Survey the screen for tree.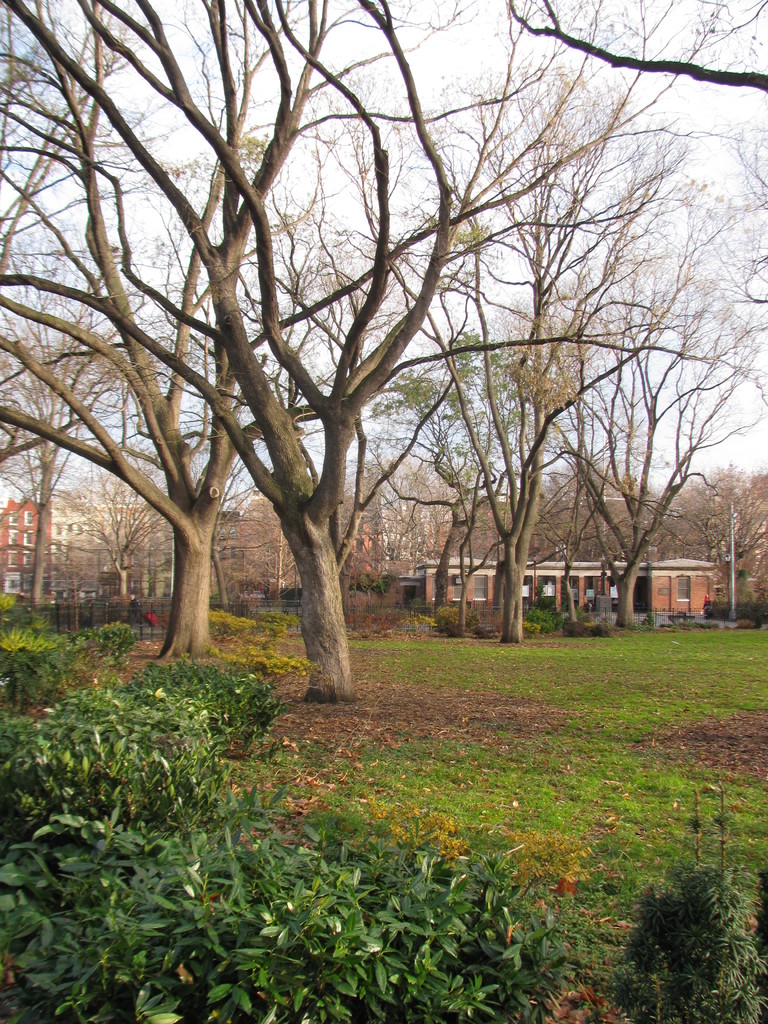
Survey found: [509,205,710,627].
